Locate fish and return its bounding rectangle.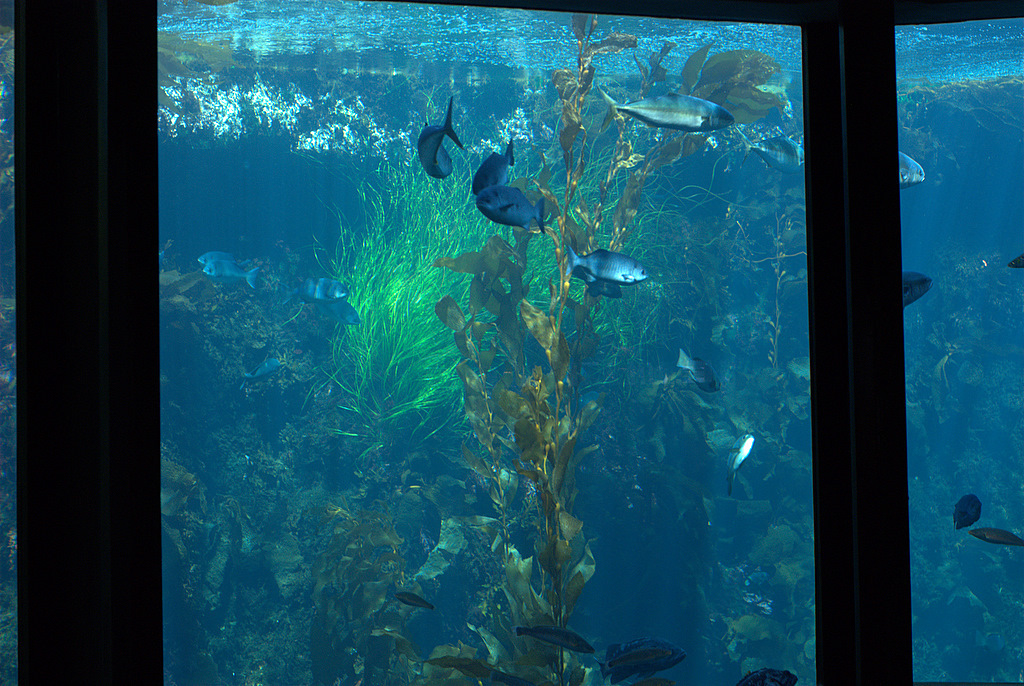
{"x1": 953, "y1": 494, "x2": 982, "y2": 529}.
